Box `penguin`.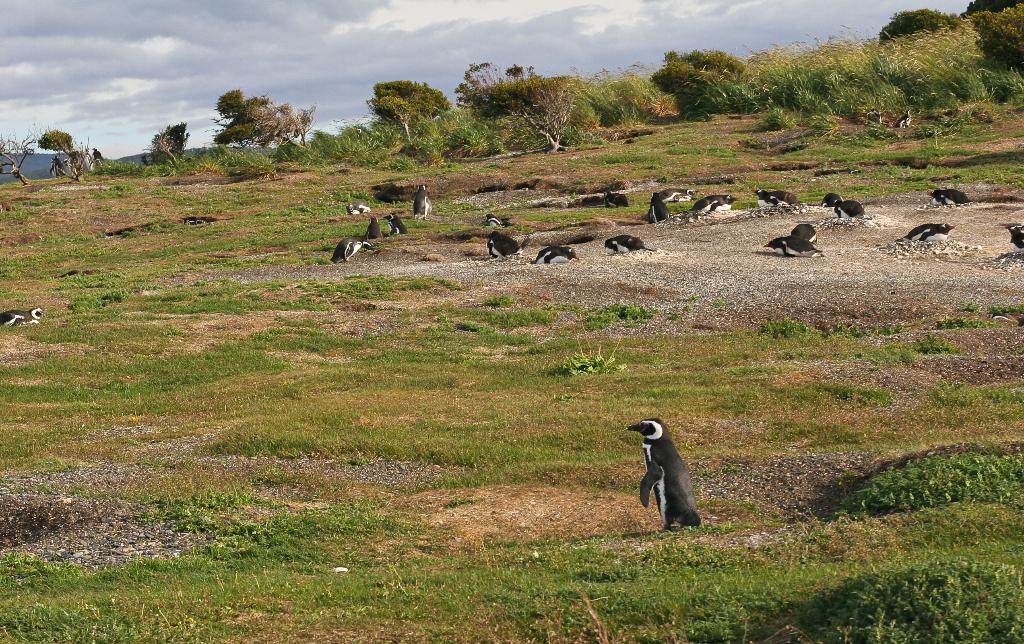
487 228 521 254.
